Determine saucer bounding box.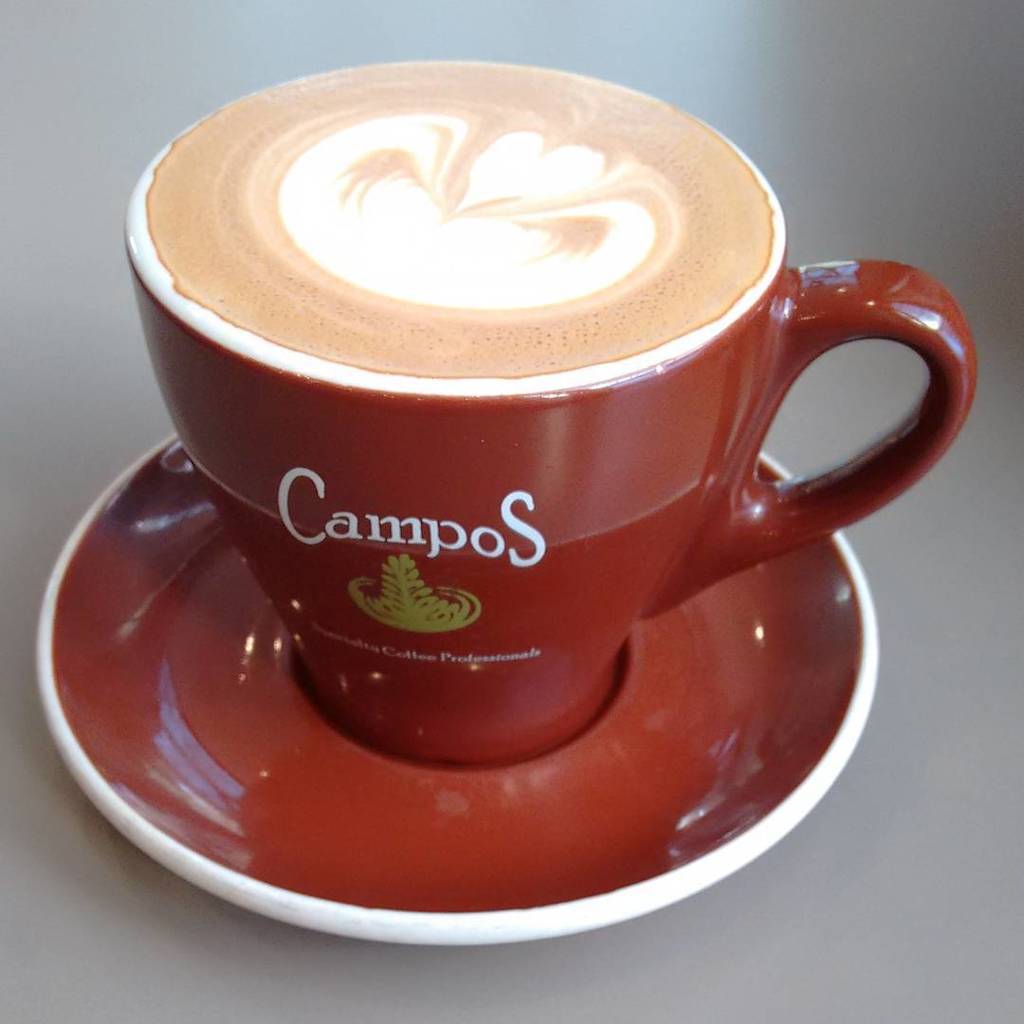
Determined: (42, 434, 884, 944).
